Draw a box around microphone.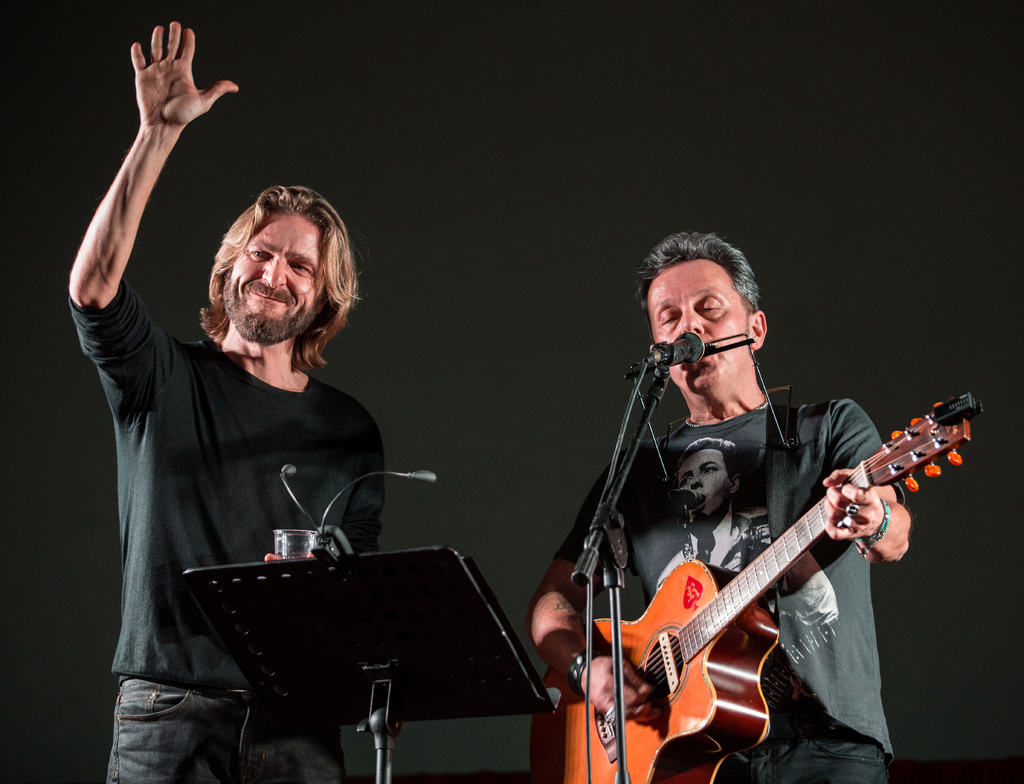
[x1=655, y1=332, x2=709, y2=366].
